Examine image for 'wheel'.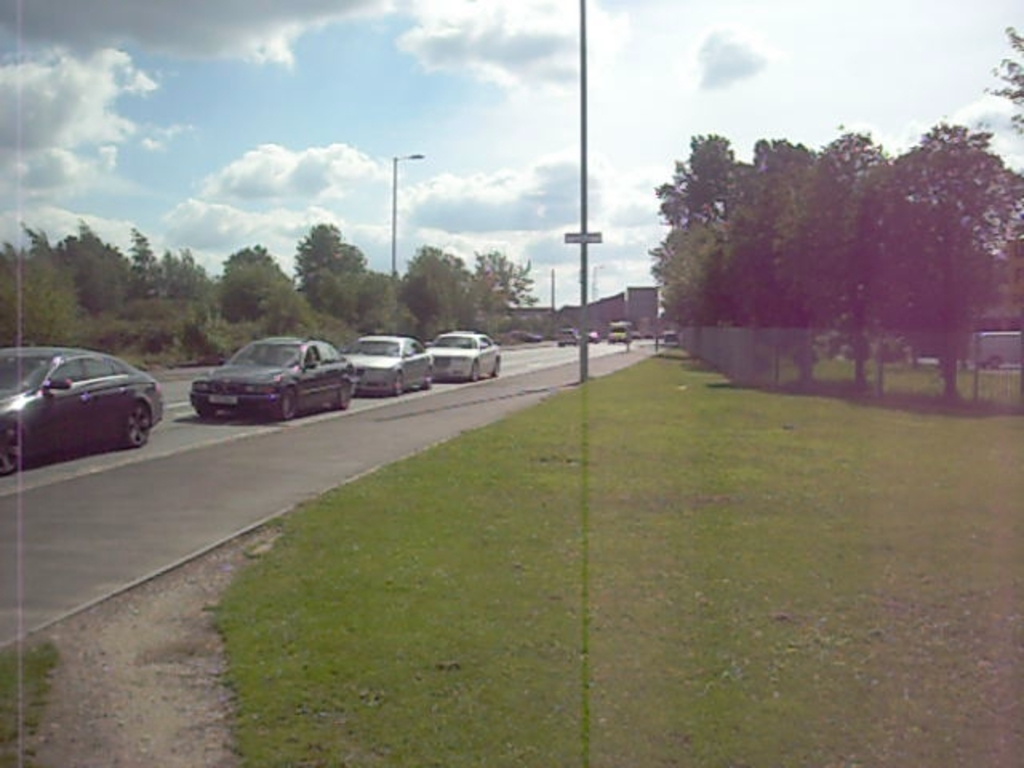
Examination result: 394,370,406,398.
